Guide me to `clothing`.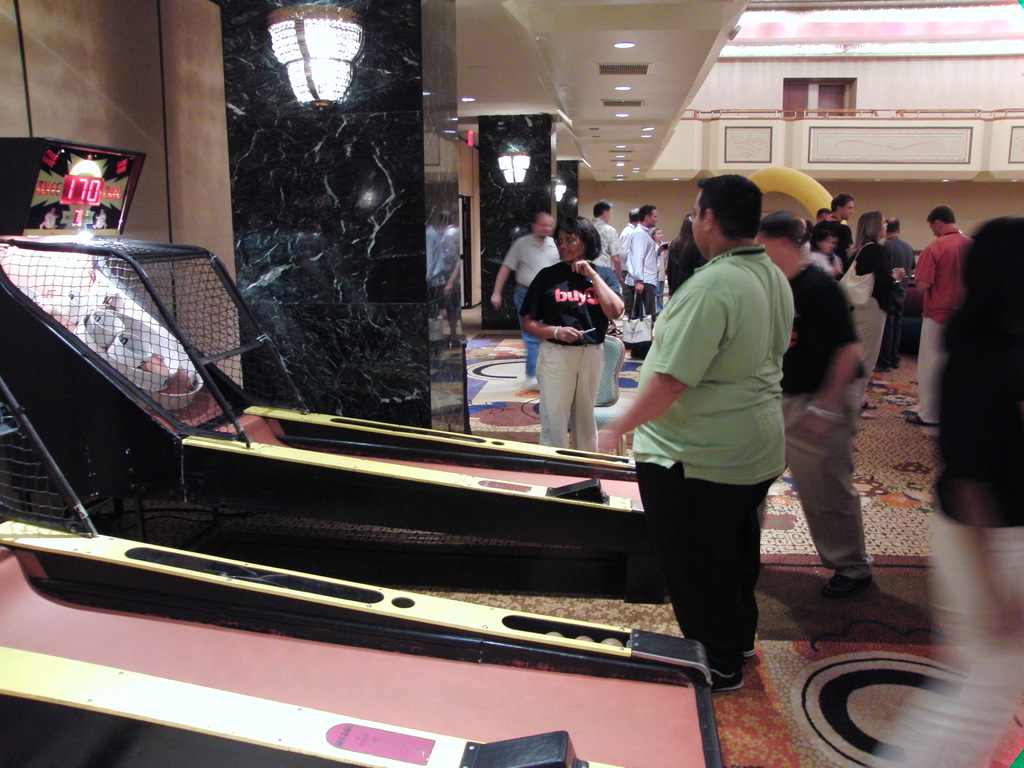
Guidance: (629,220,658,347).
